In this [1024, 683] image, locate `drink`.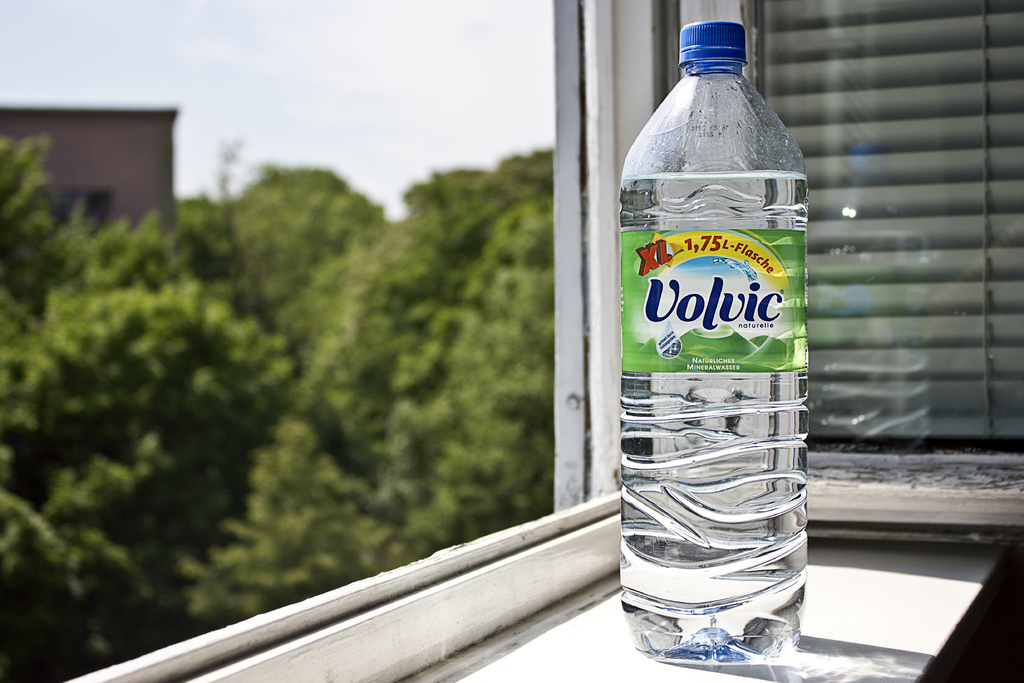
Bounding box: 618/21/808/664.
